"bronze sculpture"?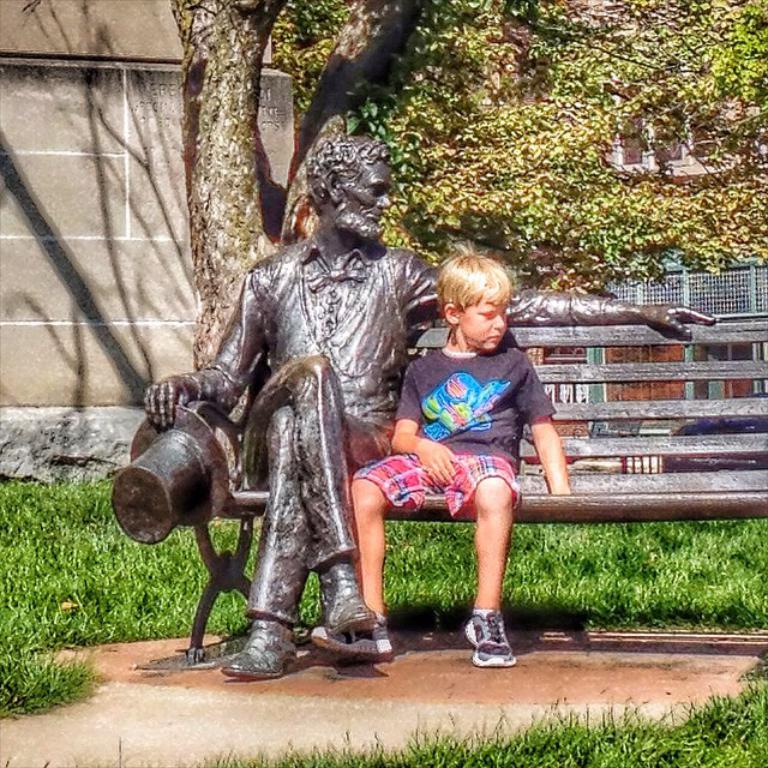
x1=142 y1=134 x2=720 y2=679
